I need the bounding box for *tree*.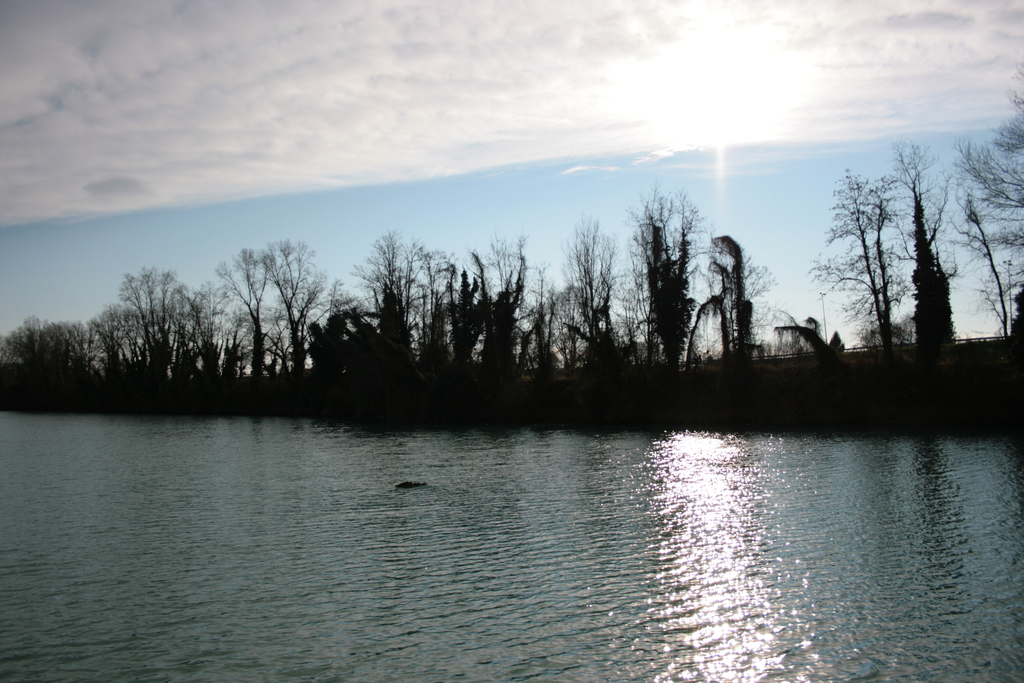
Here it is: crop(950, 69, 1023, 339).
